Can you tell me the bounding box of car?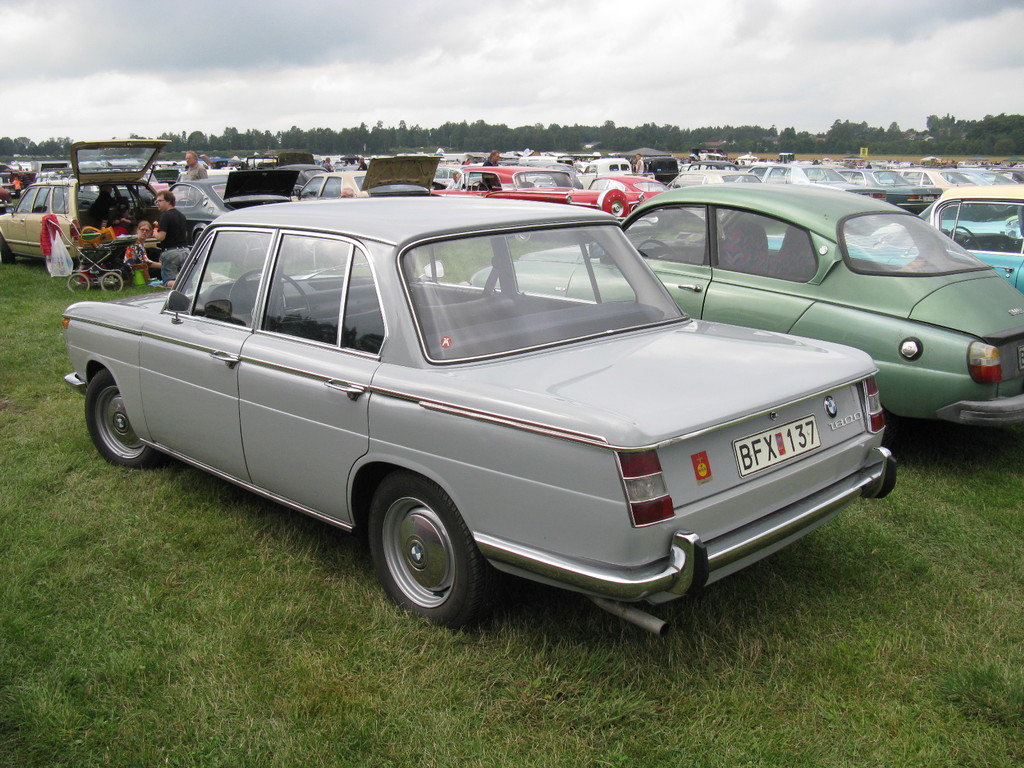
x1=0, y1=137, x2=170, y2=259.
